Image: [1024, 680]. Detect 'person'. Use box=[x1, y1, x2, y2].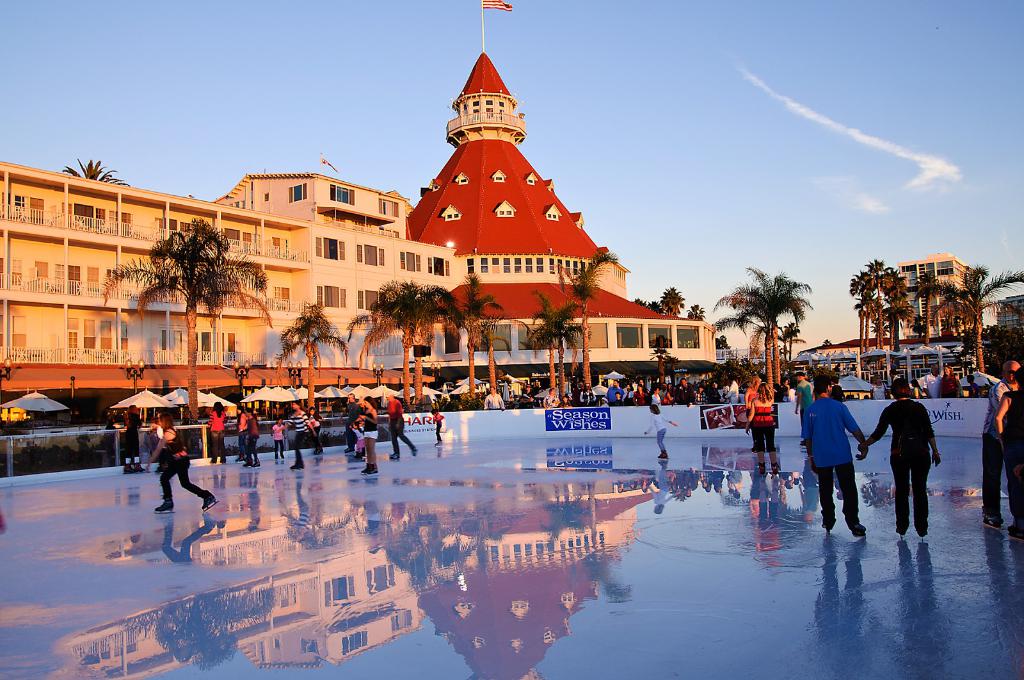
box=[984, 360, 1021, 539].
